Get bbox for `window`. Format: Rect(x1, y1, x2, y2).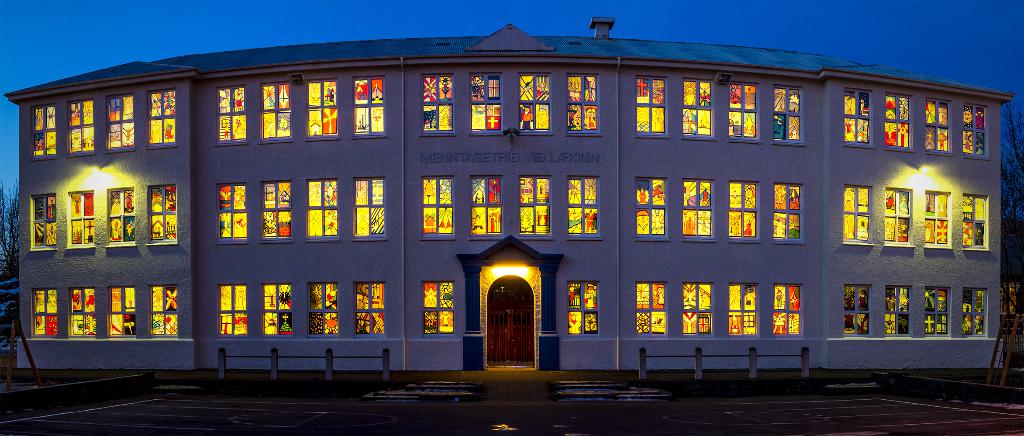
Rect(107, 286, 137, 337).
